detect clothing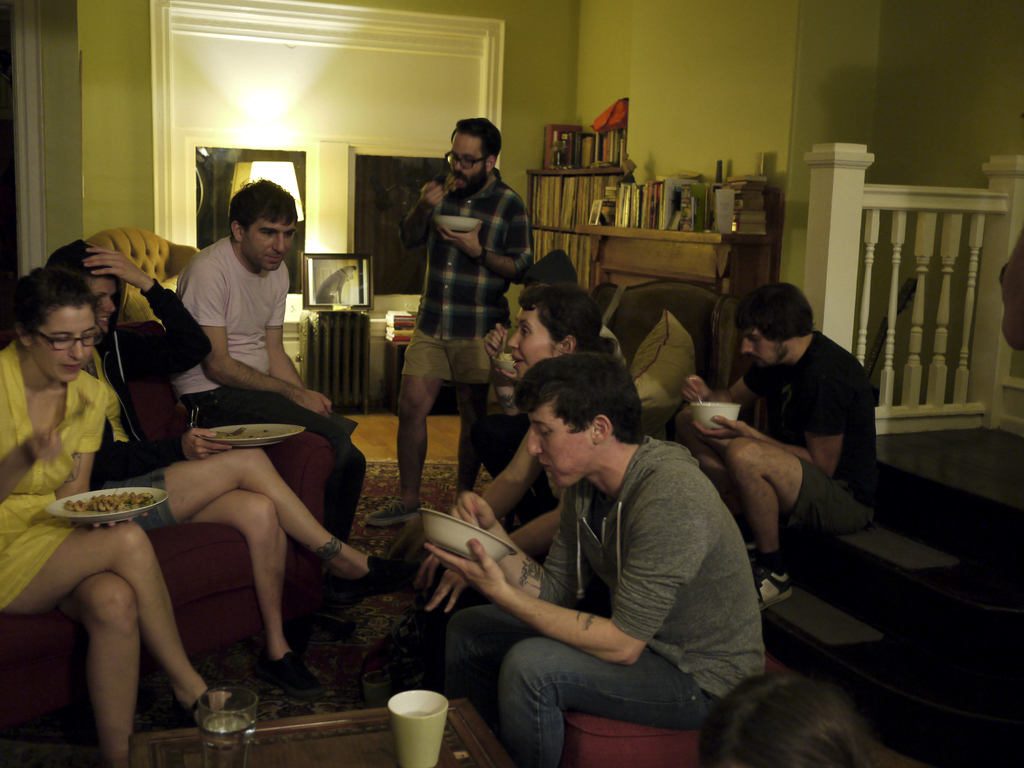
detection(75, 266, 205, 520)
